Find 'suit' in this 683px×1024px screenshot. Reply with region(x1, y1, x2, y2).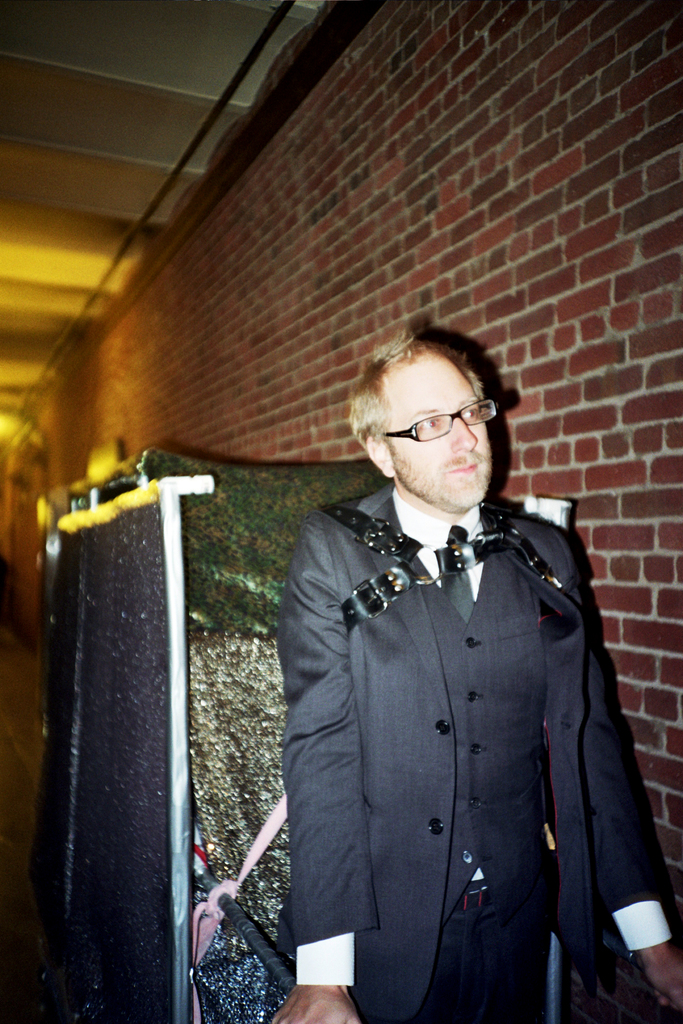
region(277, 406, 664, 1018).
